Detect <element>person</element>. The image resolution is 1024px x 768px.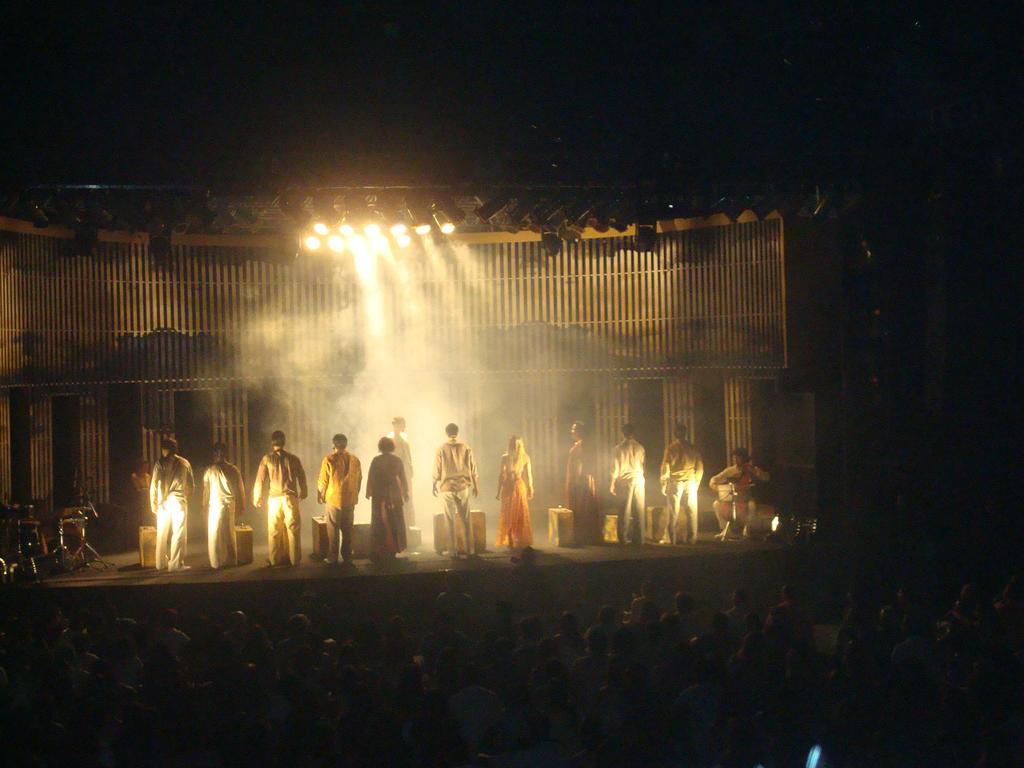
431,427,485,559.
